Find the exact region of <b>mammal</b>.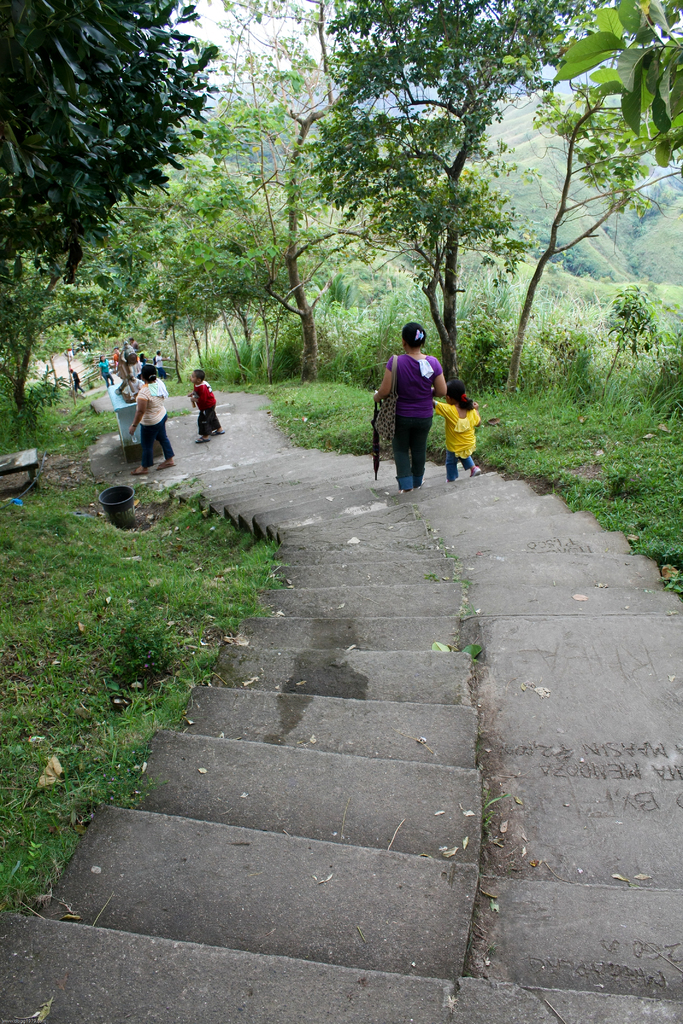
Exact region: box=[65, 345, 72, 360].
